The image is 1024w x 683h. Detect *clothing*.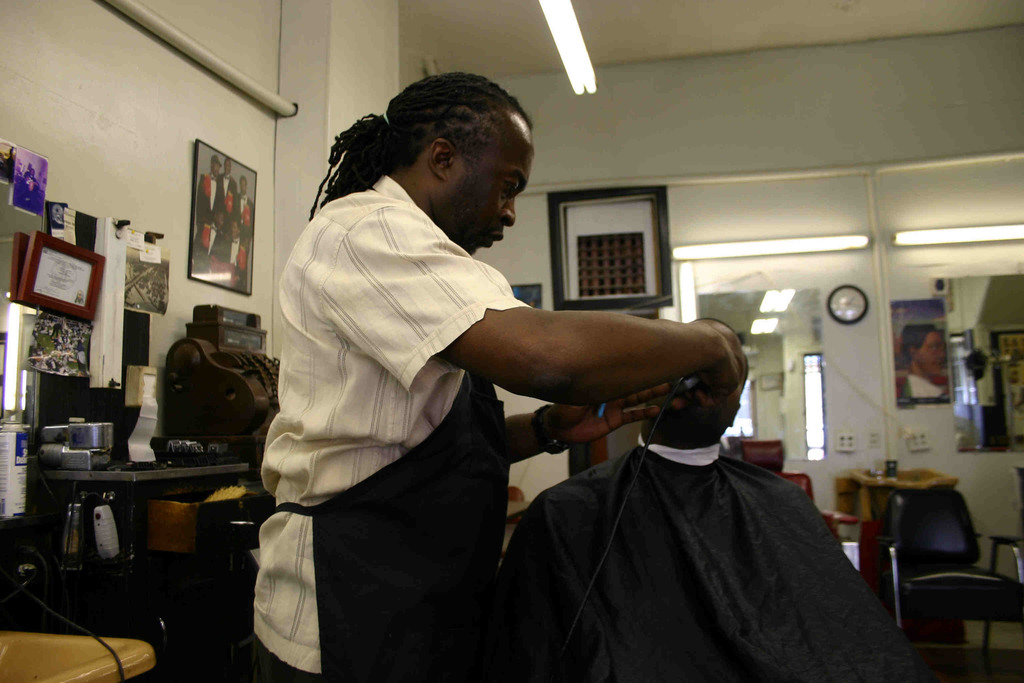
Detection: (235, 191, 254, 238).
